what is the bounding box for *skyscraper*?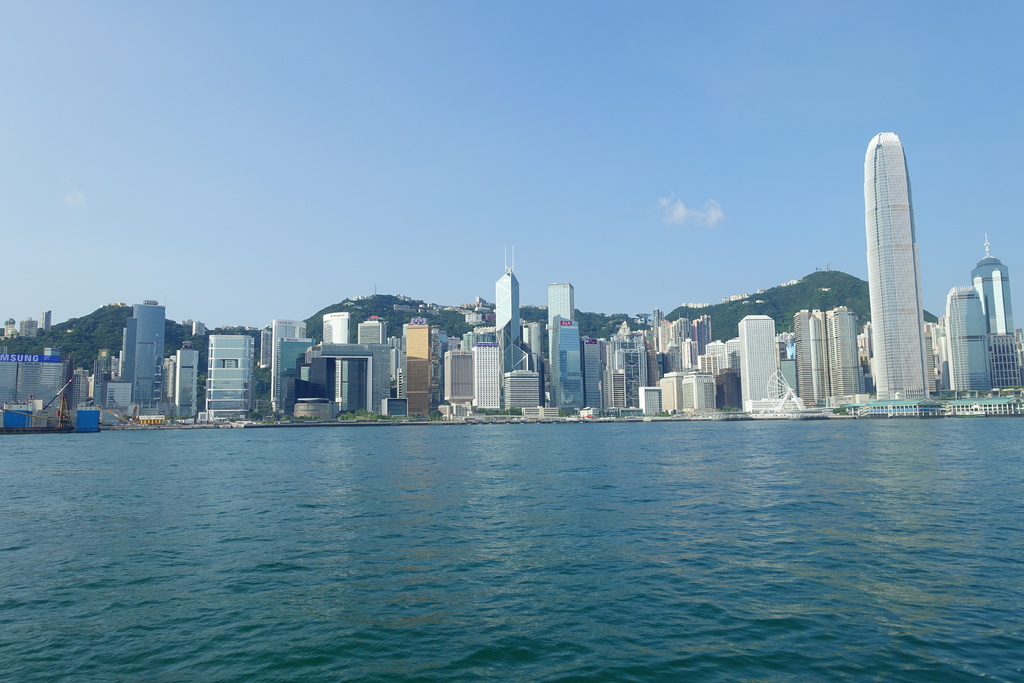
856, 108, 952, 429.
